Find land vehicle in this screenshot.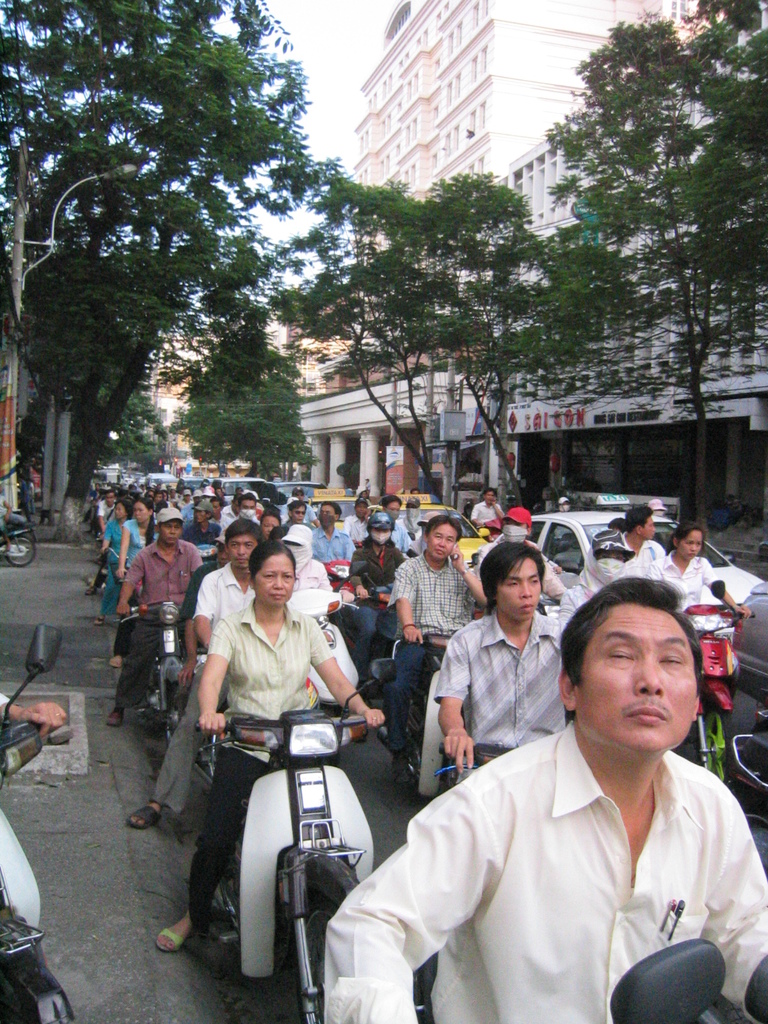
The bounding box for land vehicle is rect(177, 476, 205, 491).
